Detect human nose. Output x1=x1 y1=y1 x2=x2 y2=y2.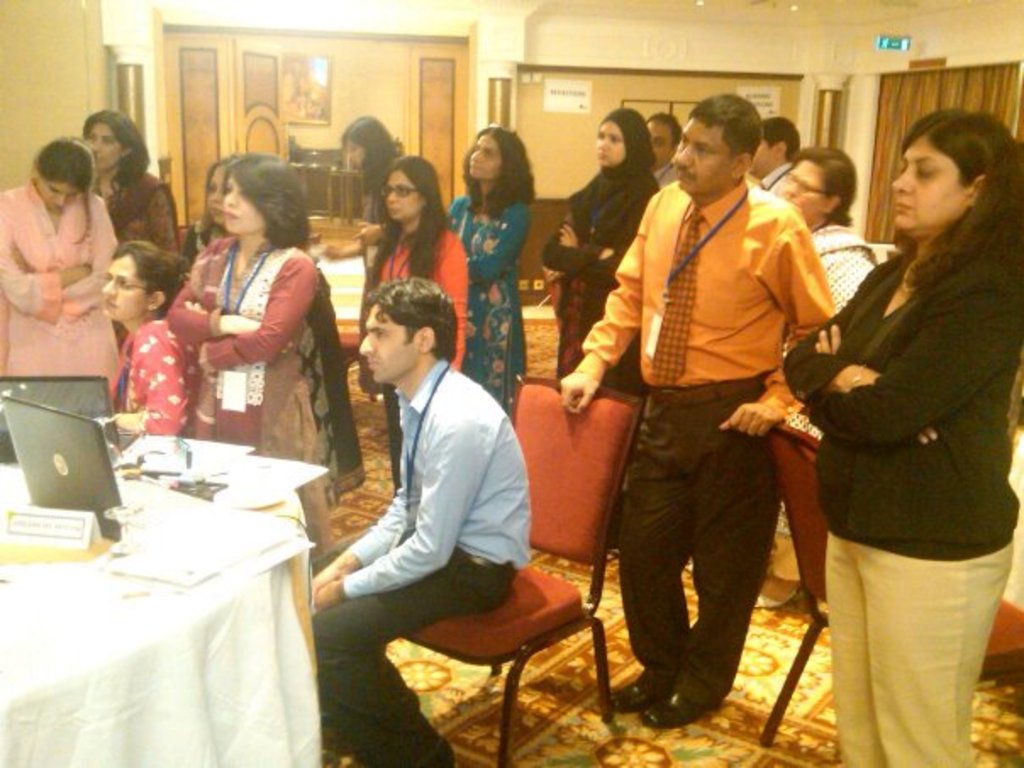
x1=92 y1=136 x2=100 y2=153.
